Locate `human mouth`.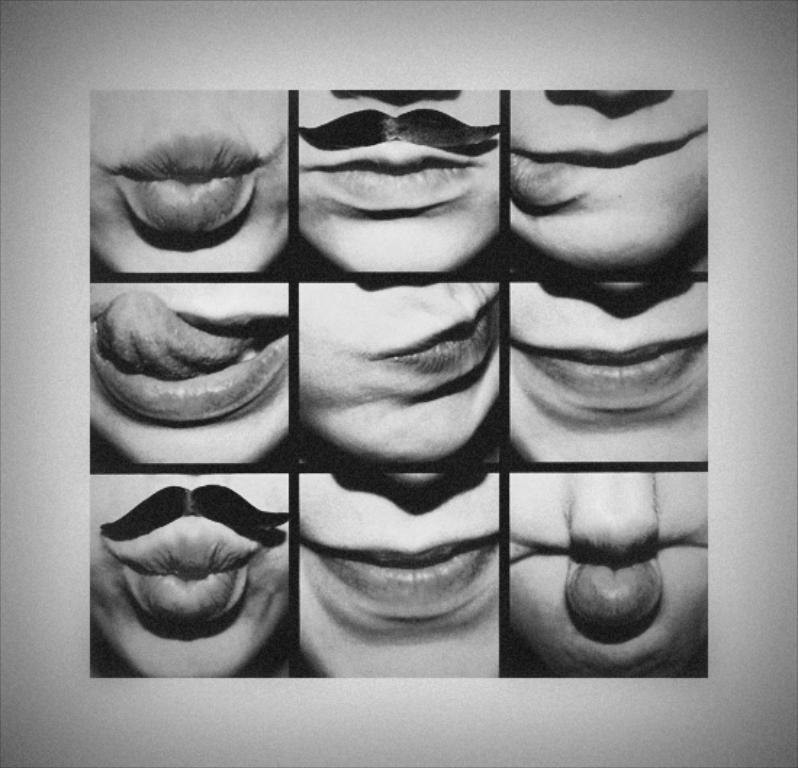
Bounding box: BBox(358, 289, 503, 409).
